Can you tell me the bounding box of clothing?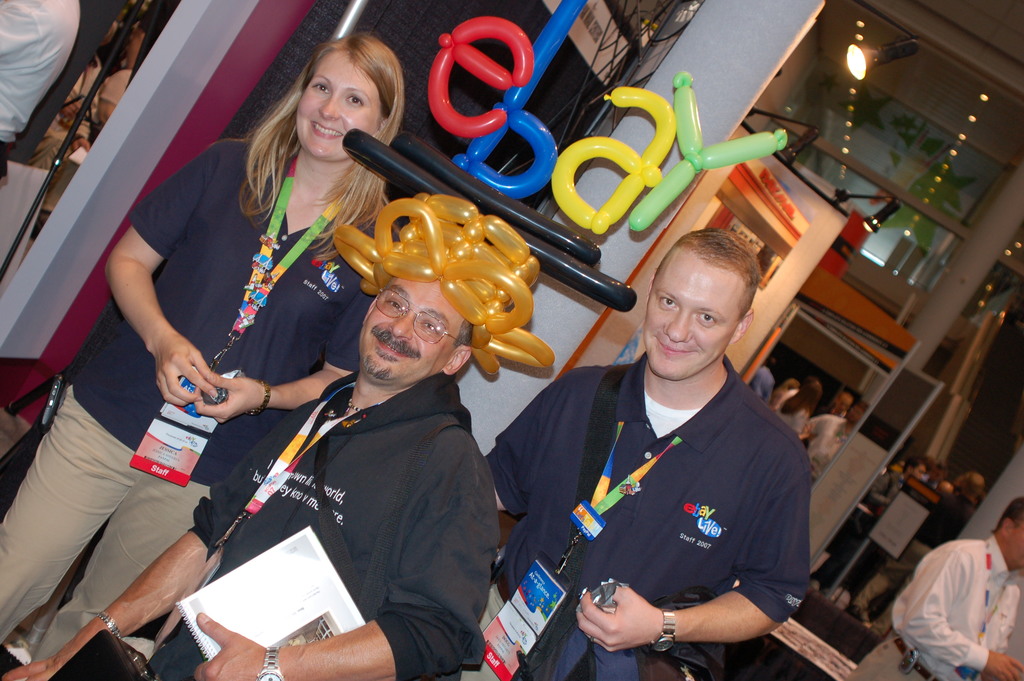
box=[526, 318, 826, 675].
